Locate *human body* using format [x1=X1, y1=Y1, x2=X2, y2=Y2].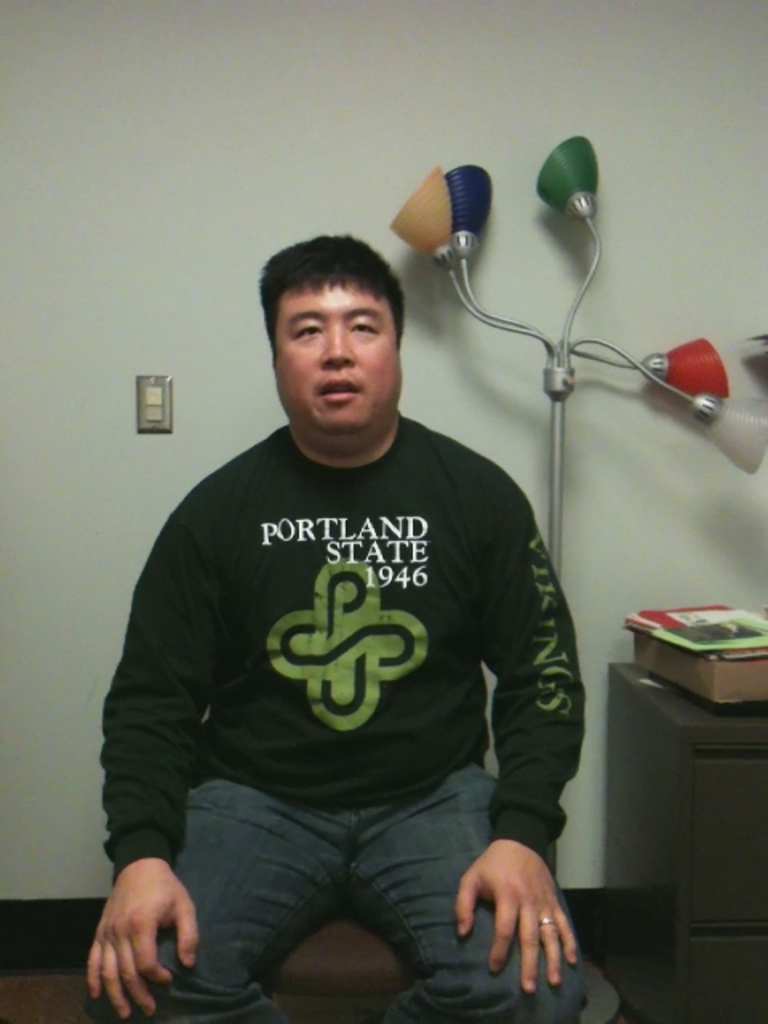
[x1=104, y1=309, x2=619, y2=1023].
